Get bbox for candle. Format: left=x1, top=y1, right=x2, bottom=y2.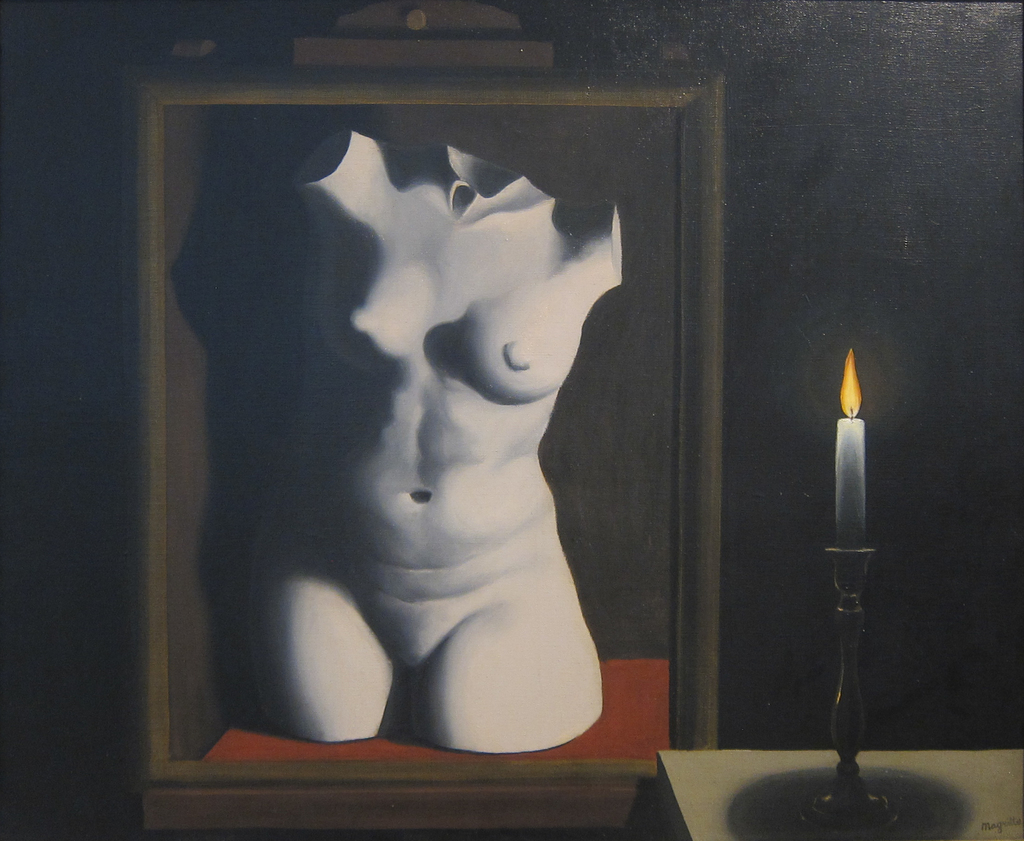
left=838, top=344, right=865, bottom=550.
